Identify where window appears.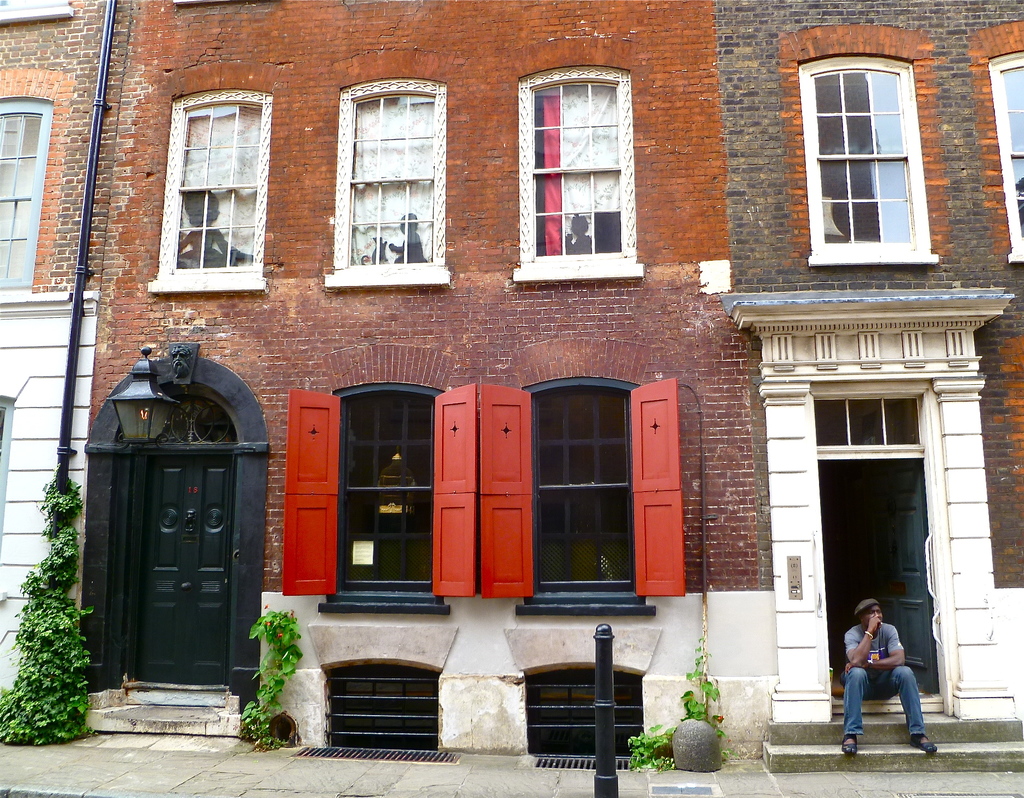
Appears at (315, 382, 454, 614).
